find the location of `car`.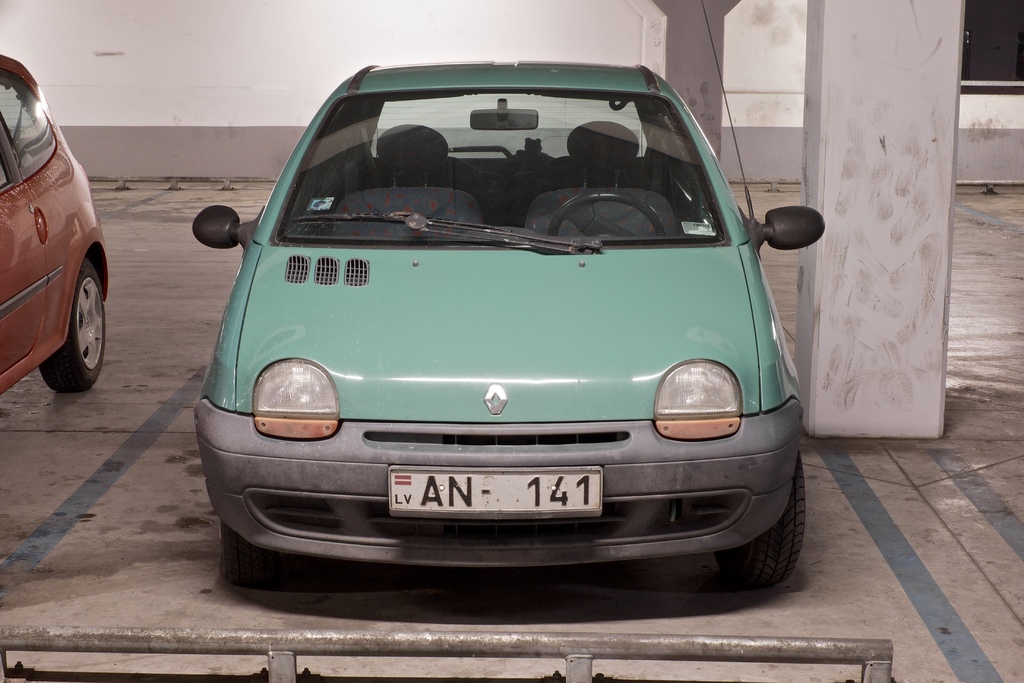
Location: detection(173, 62, 832, 601).
